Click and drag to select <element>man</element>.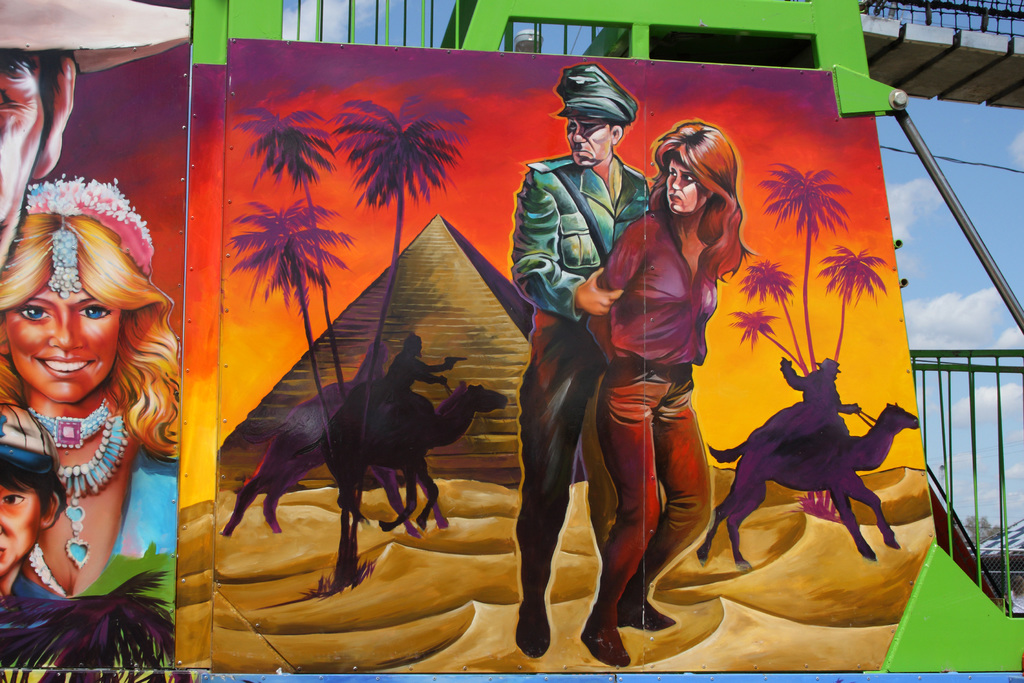
Selection: (left=0, top=398, right=68, bottom=627).
